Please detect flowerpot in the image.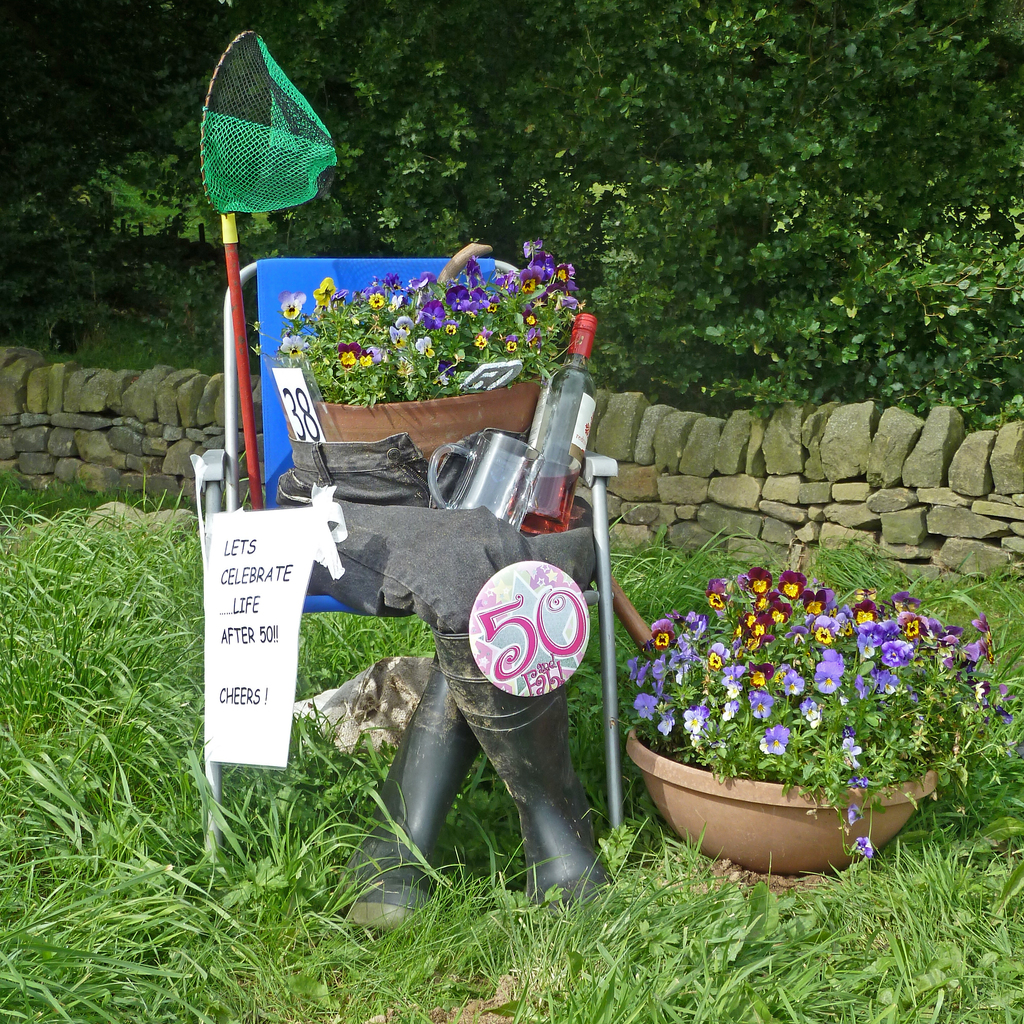
<bbox>625, 719, 940, 876</bbox>.
